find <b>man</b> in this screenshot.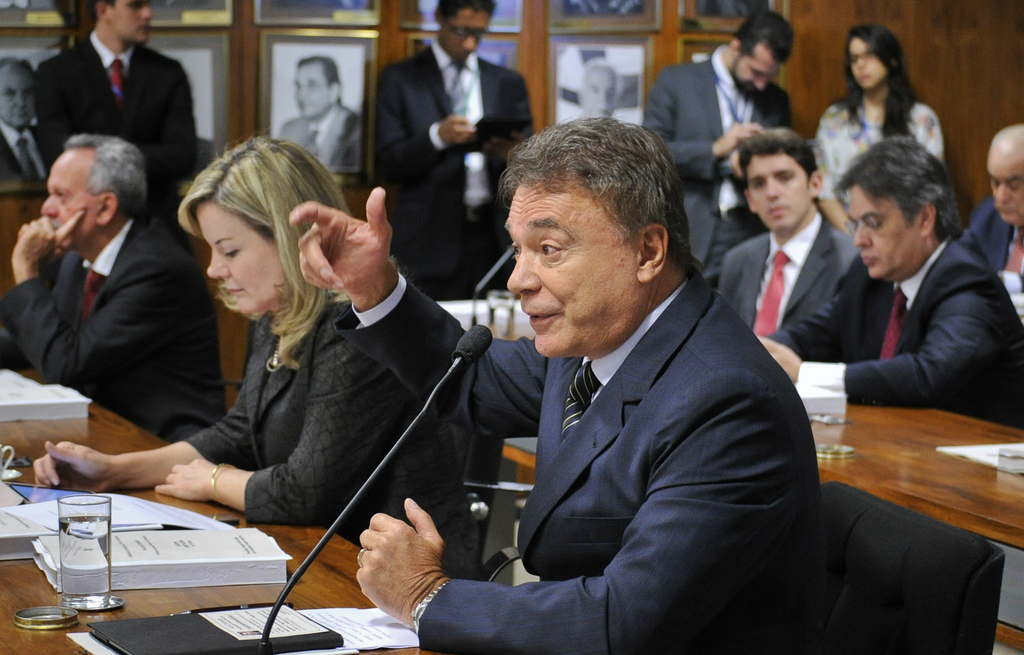
The bounding box for <b>man</b> is <box>0,52,52,179</box>.
